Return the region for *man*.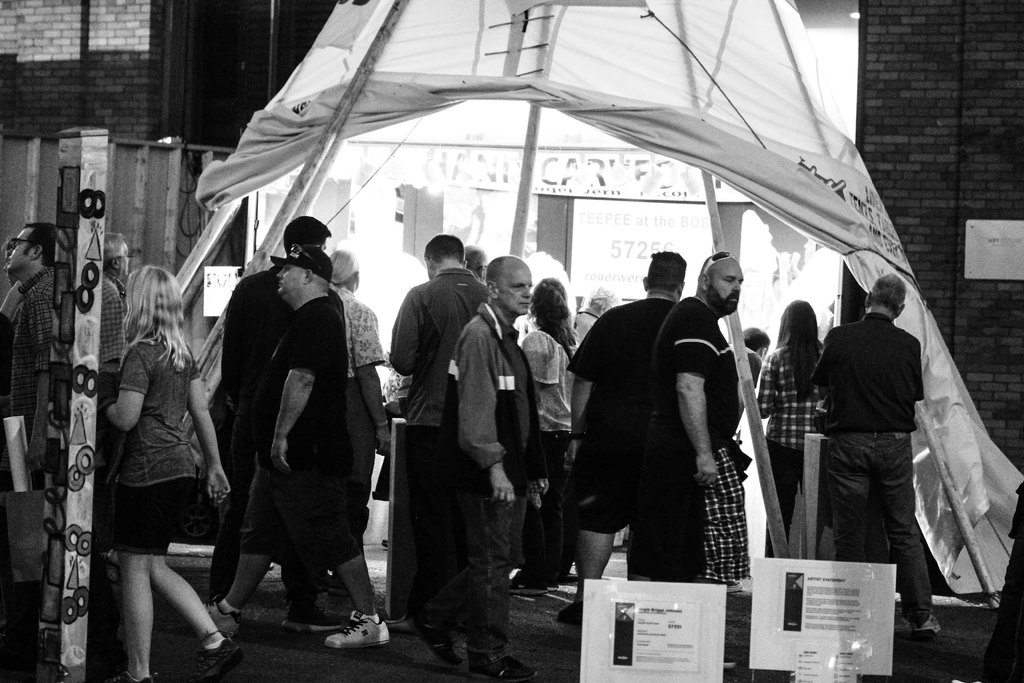
815, 271, 955, 615.
